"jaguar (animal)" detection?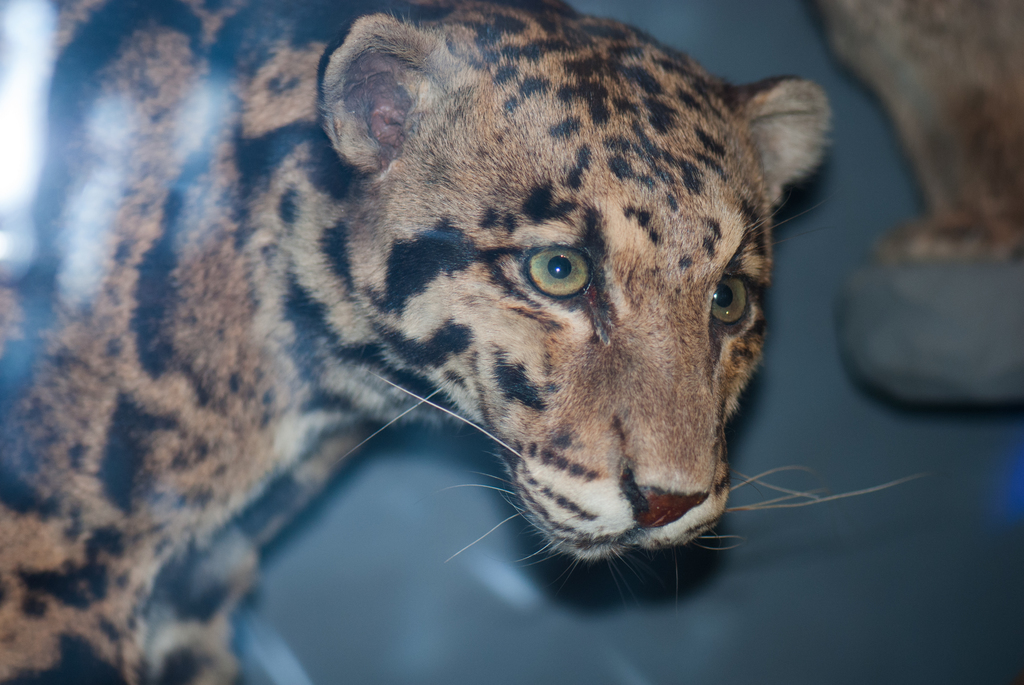
locate(0, 0, 948, 684)
